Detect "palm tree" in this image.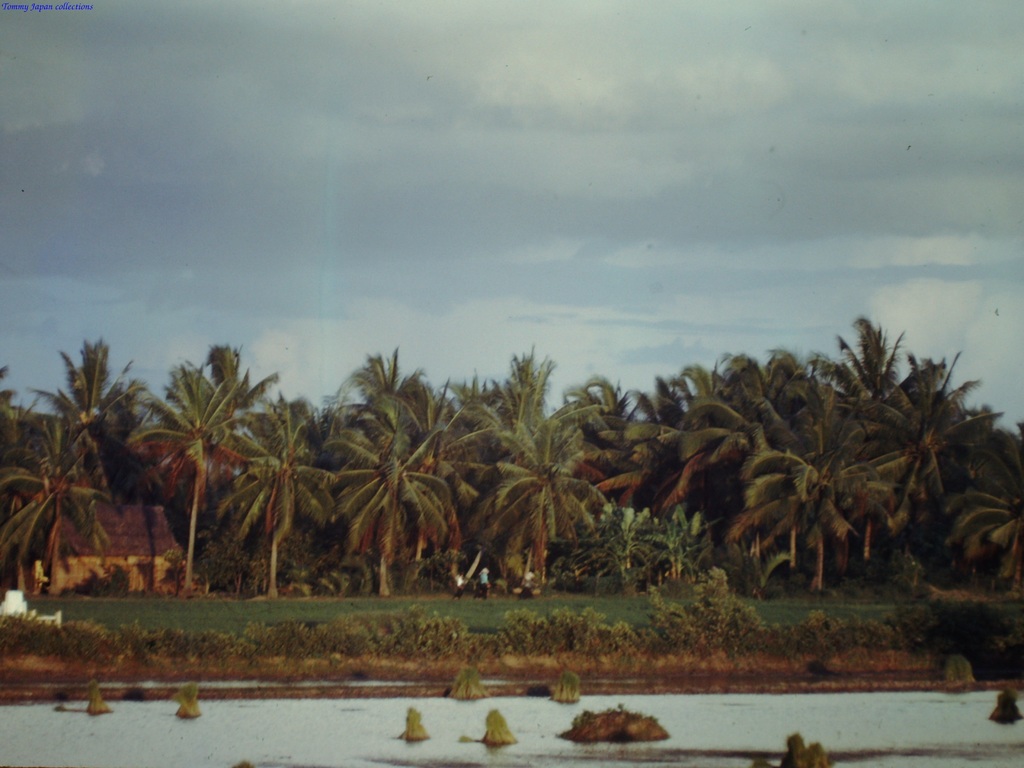
Detection: 245, 403, 322, 605.
